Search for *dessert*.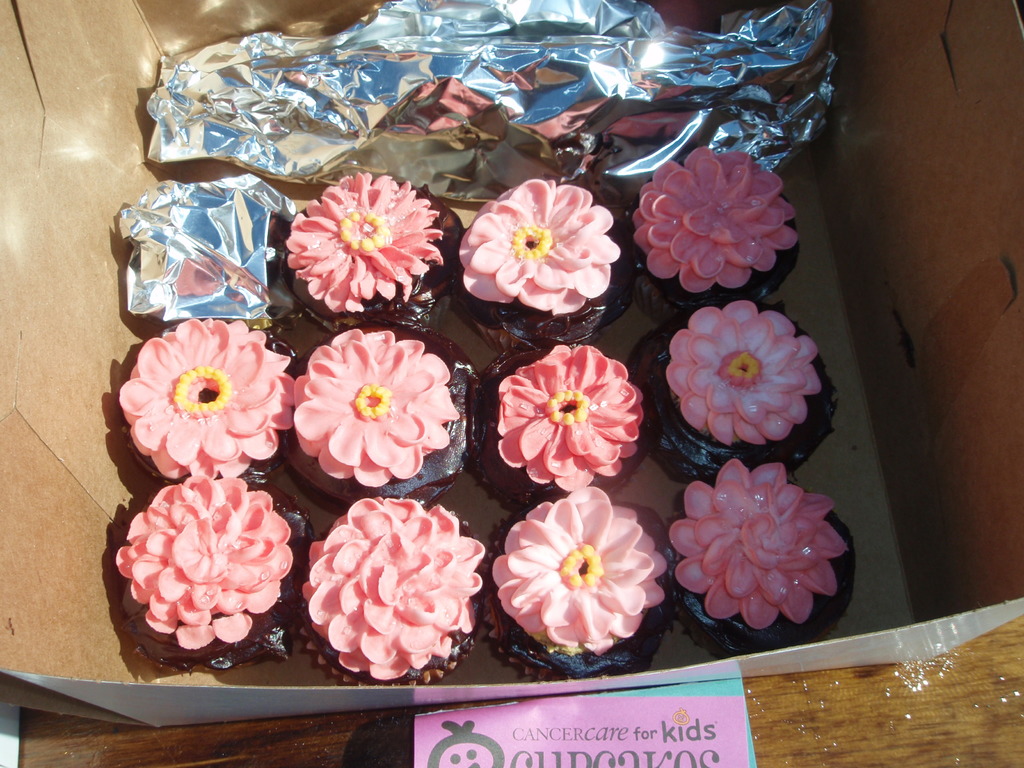
Found at pyautogui.locateOnScreen(284, 167, 465, 333).
